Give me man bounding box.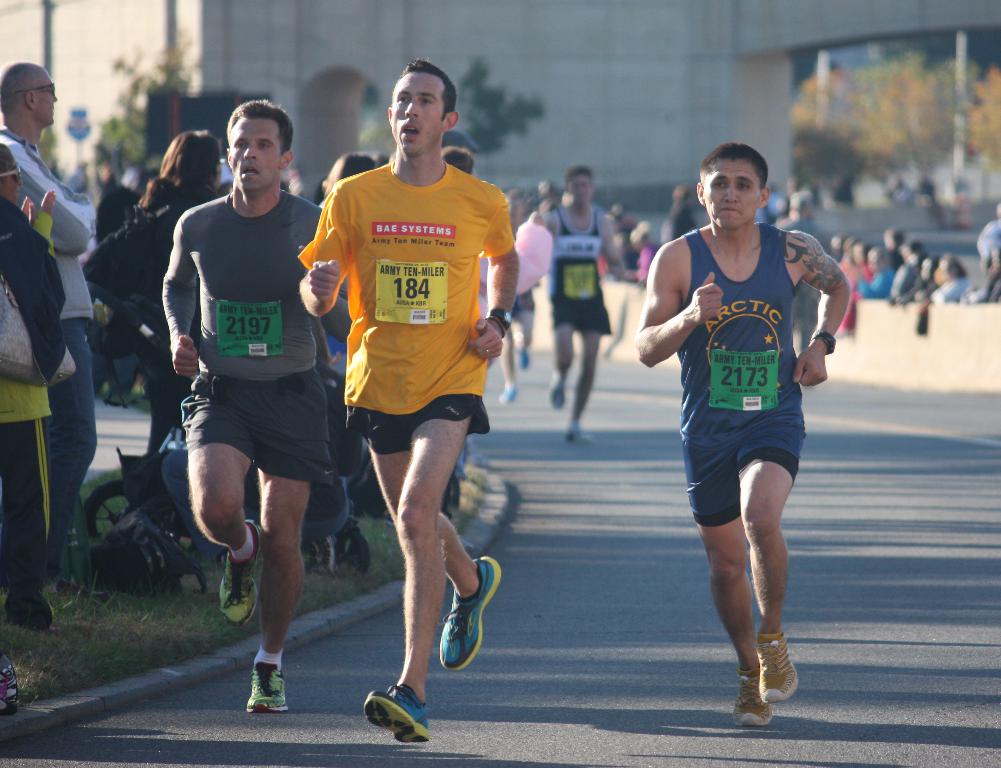
(151, 97, 325, 720).
